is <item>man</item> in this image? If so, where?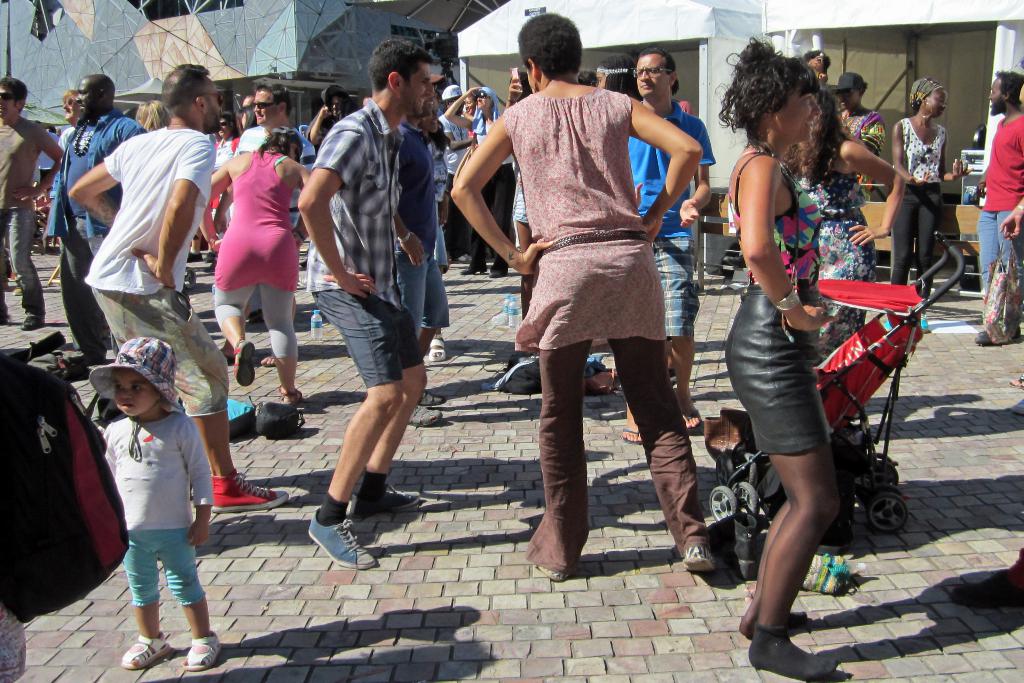
Yes, at bbox=[45, 72, 151, 369].
